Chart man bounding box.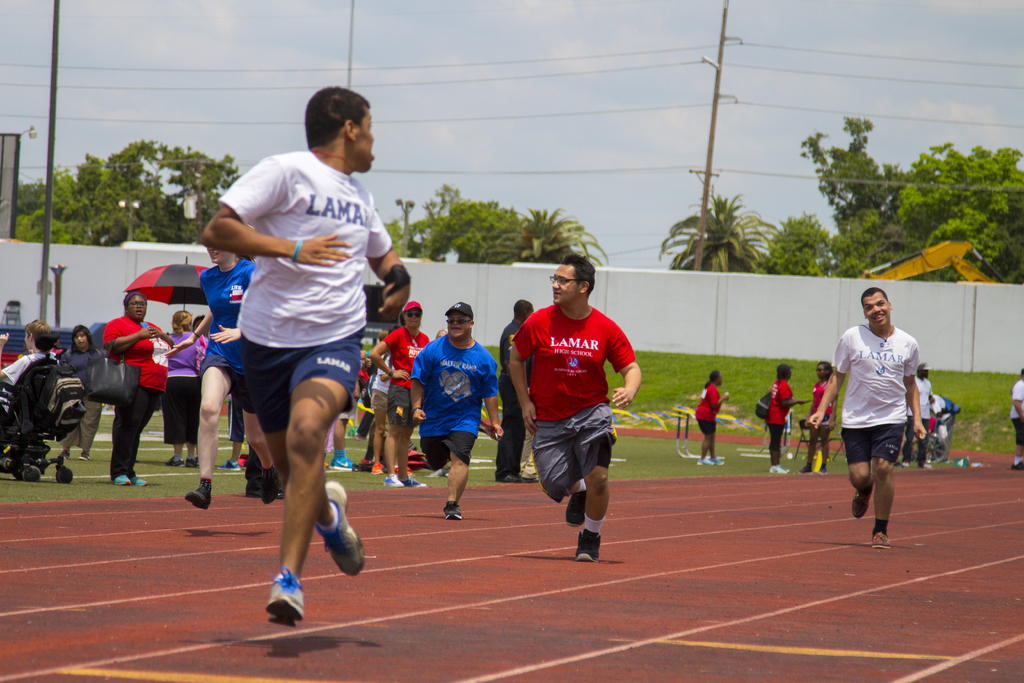
Charted: bbox=[354, 331, 388, 442].
